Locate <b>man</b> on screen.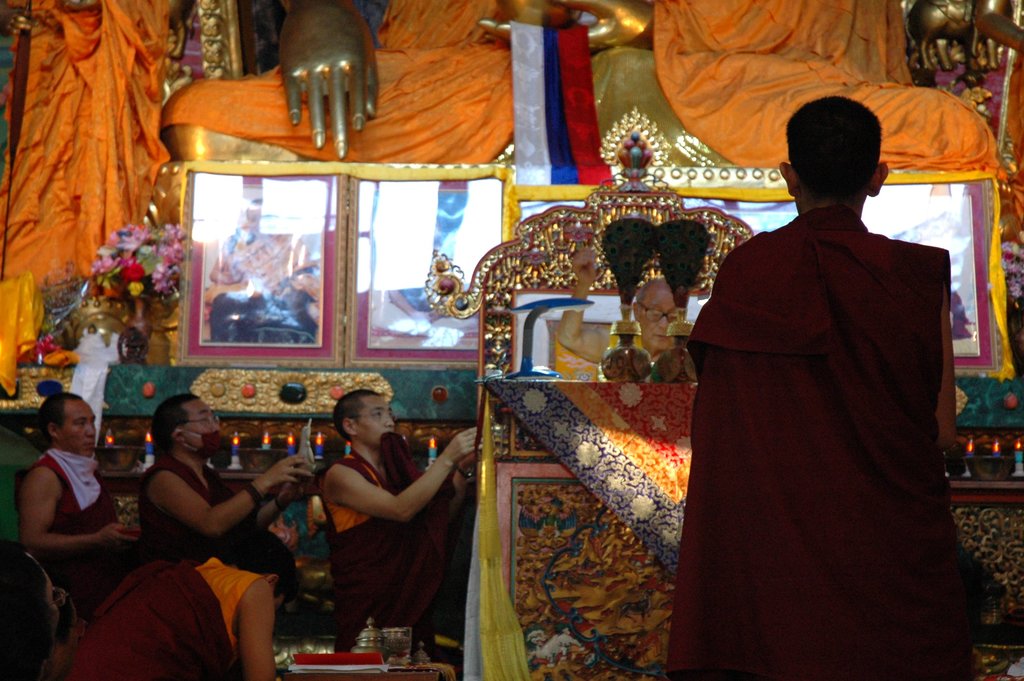
On screen at 4 385 157 680.
